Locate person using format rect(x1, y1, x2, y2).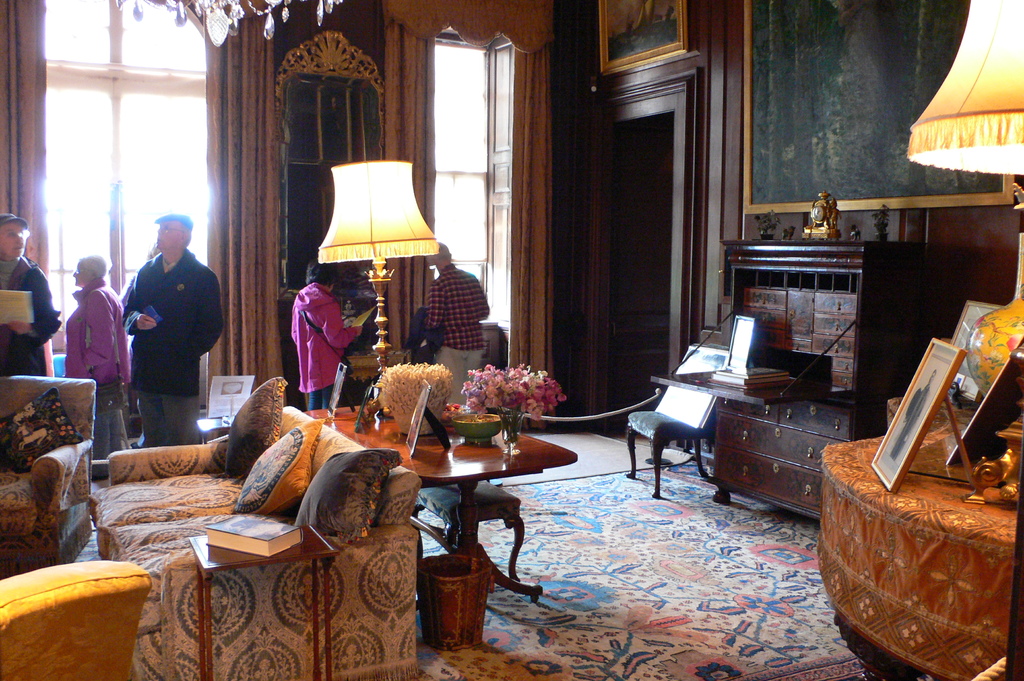
rect(289, 256, 364, 410).
